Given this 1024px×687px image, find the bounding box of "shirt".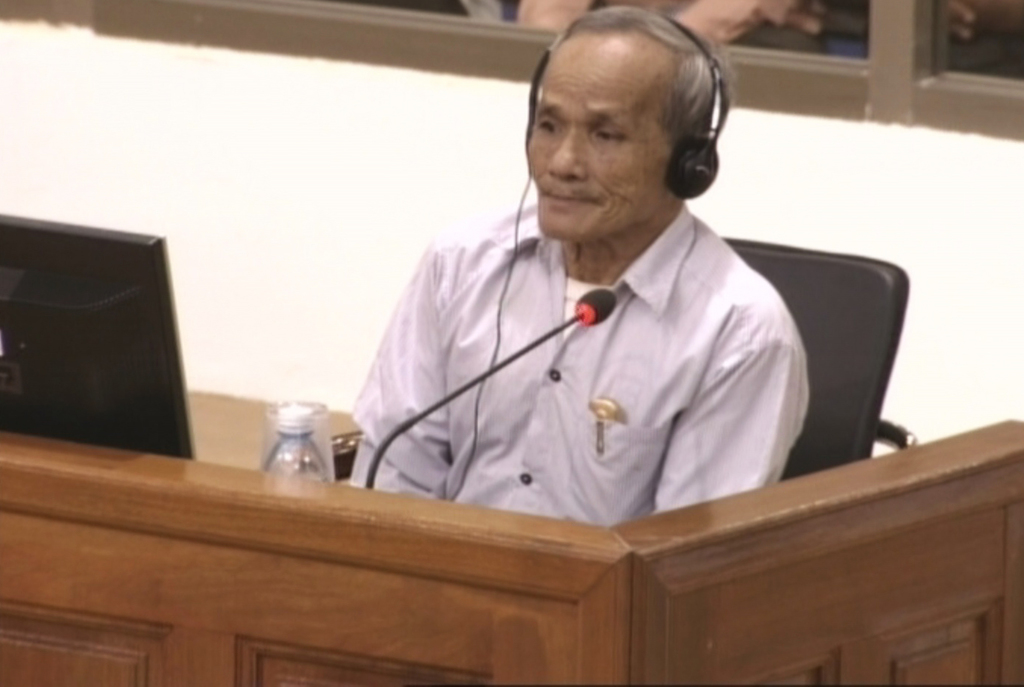
box=[351, 191, 810, 530].
